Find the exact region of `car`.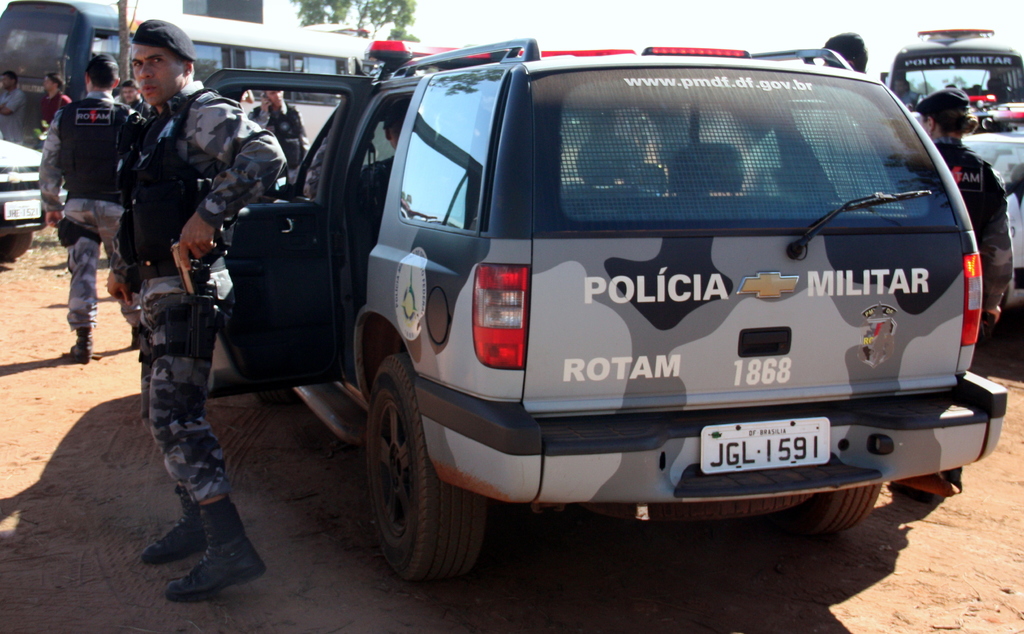
Exact region: x1=196, y1=35, x2=1007, y2=591.
